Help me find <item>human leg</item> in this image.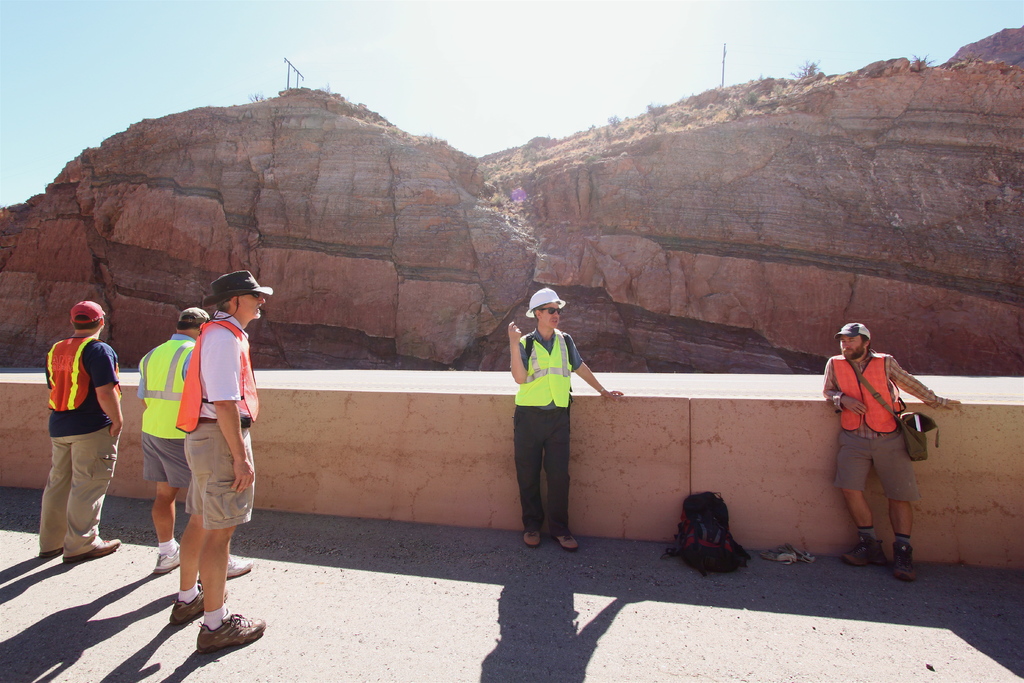
Found it: x1=826, y1=440, x2=892, y2=572.
